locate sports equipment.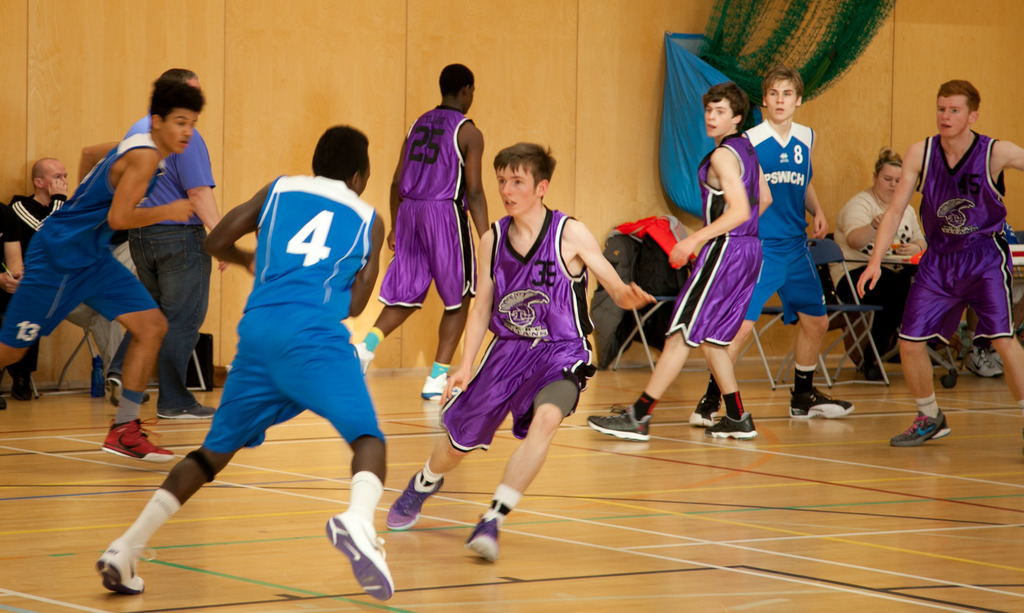
Bounding box: BBox(93, 541, 142, 594).
